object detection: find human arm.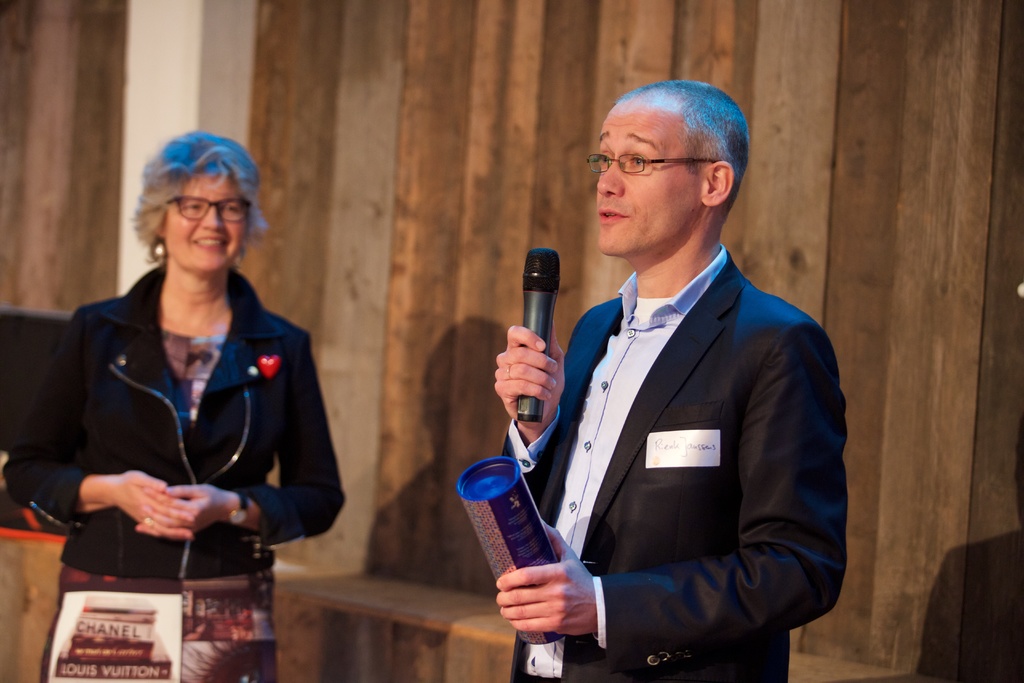
{"left": 500, "top": 337, "right": 563, "bottom": 447}.
